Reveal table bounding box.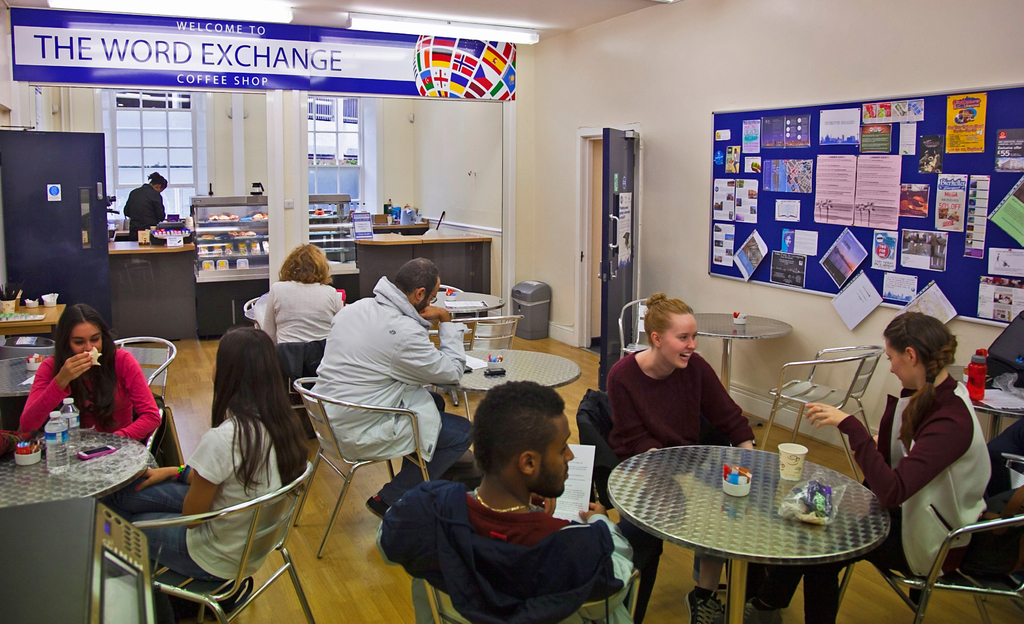
Revealed: (692, 315, 788, 399).
